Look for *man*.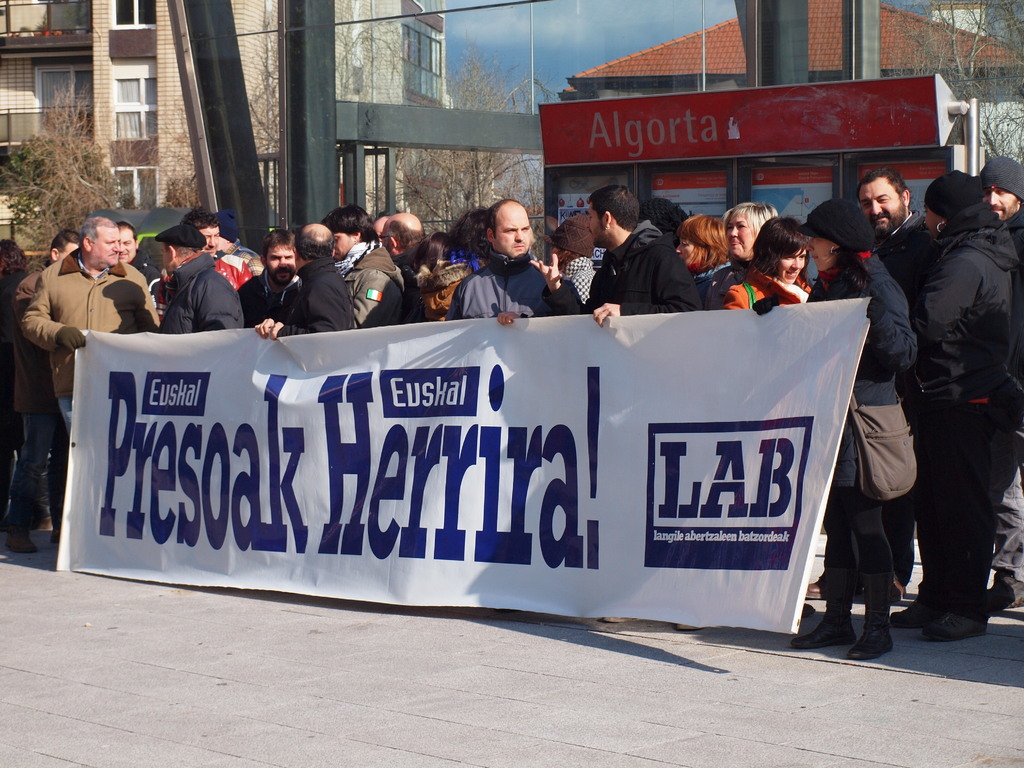
Found: box(18, 214, 163, 434).
